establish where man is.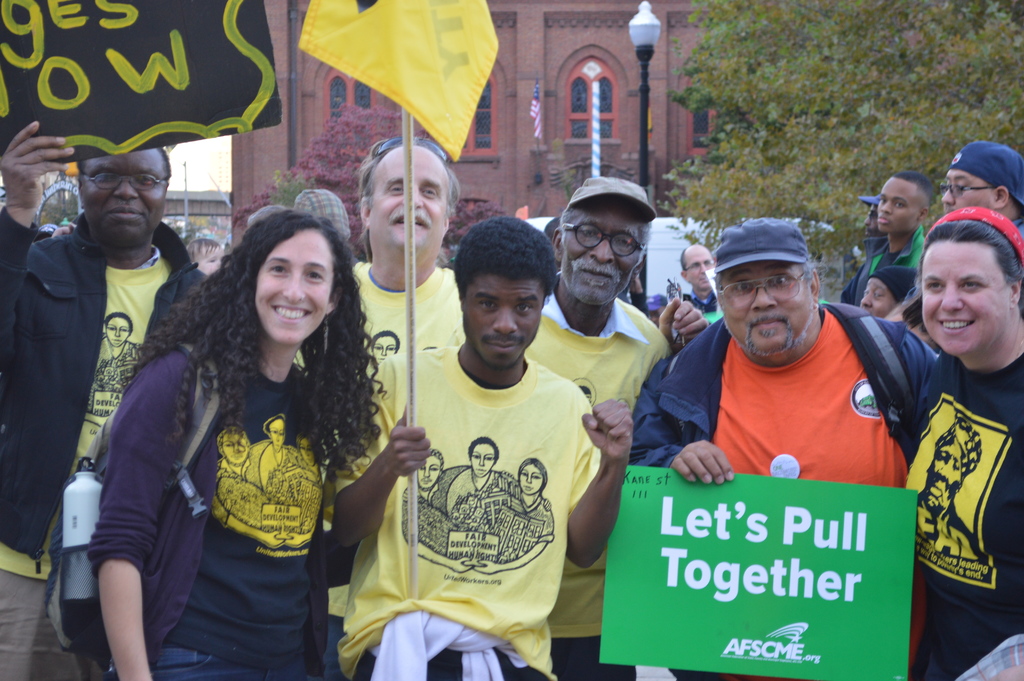
Established at locate(942, 139, 1023, 250).
